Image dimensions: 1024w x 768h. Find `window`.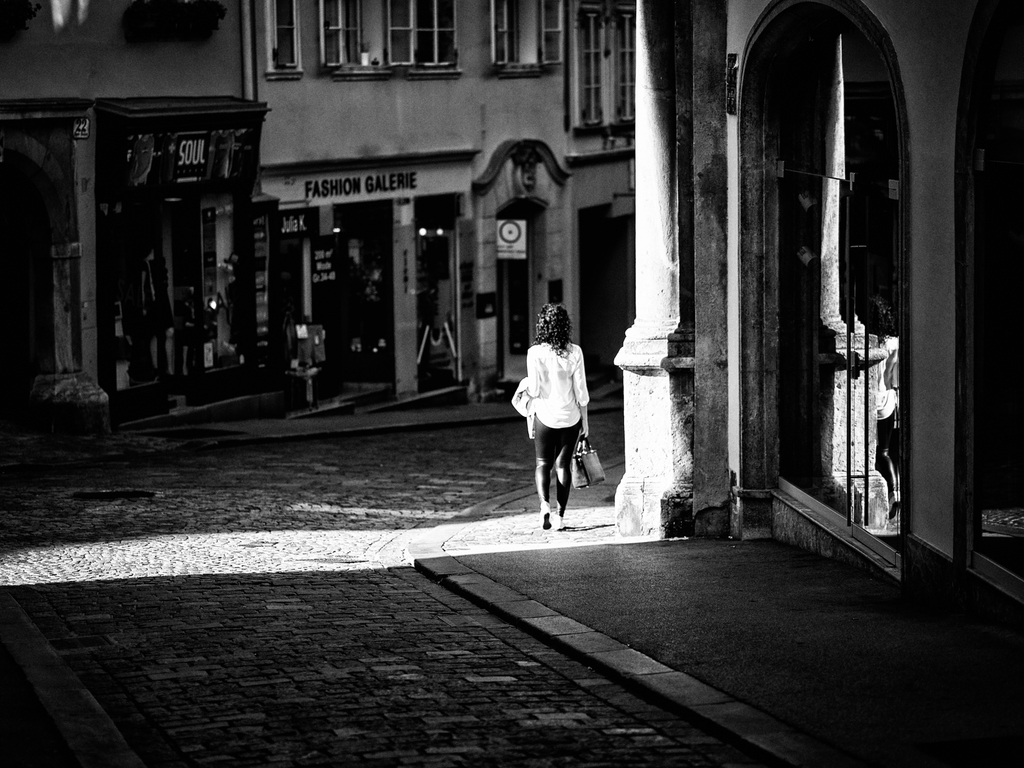
pyautogui.locateOnScreen(487, 0, 562, 61).
